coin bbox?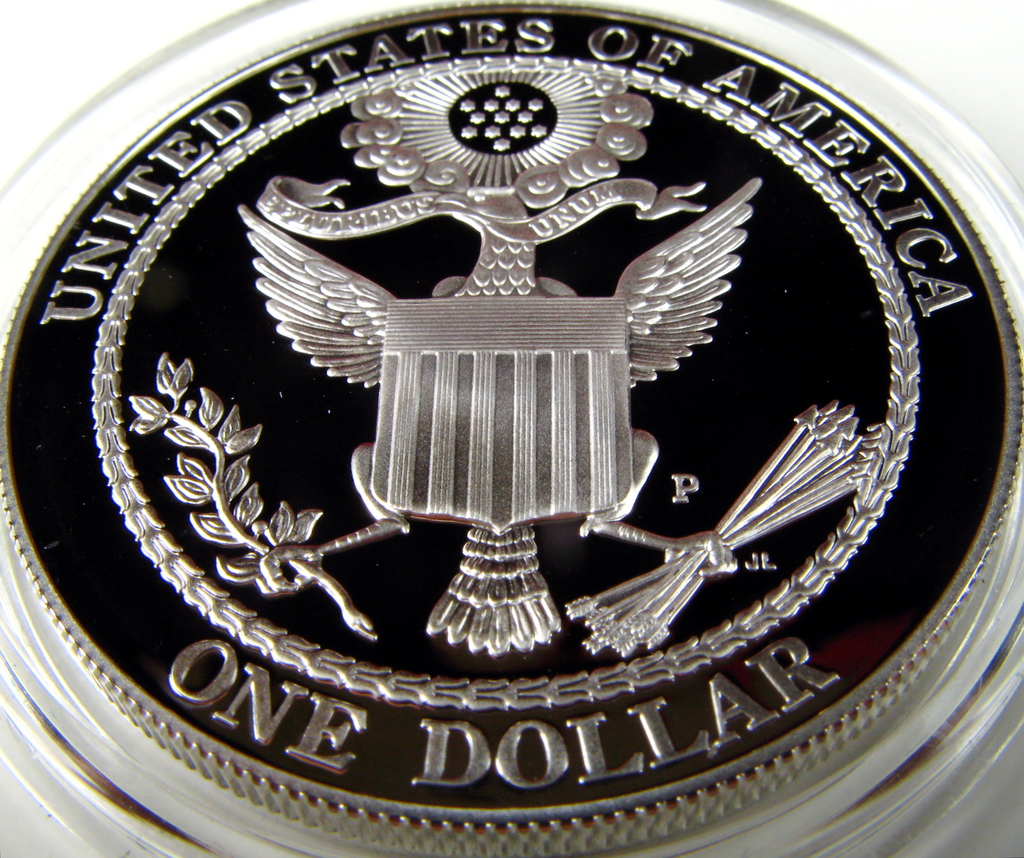
bbox(0, 0, 1023, 857)
